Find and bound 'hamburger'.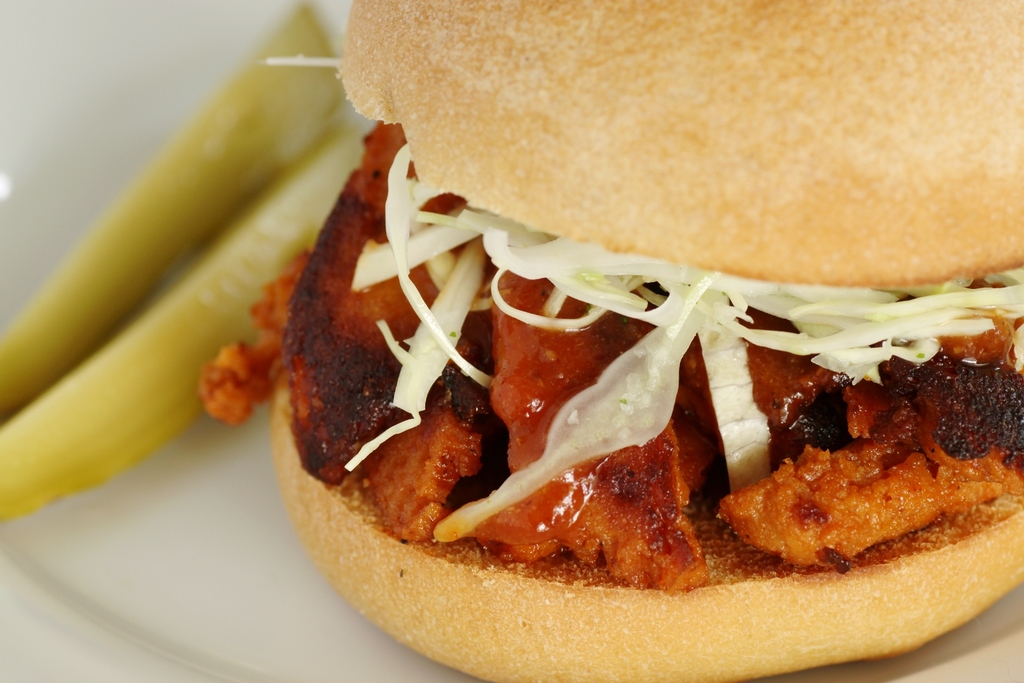
Bound: l=199, t=0, r=1023, b=682.
